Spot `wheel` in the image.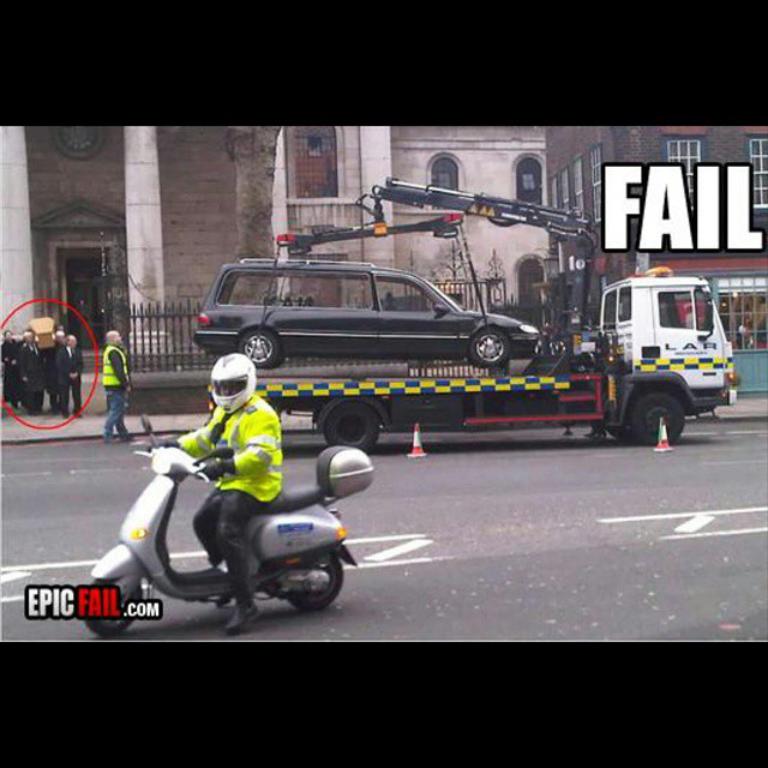
`wheel` found at {"left": 289, "top": 551, "right": 343, "bottom": 611}.
